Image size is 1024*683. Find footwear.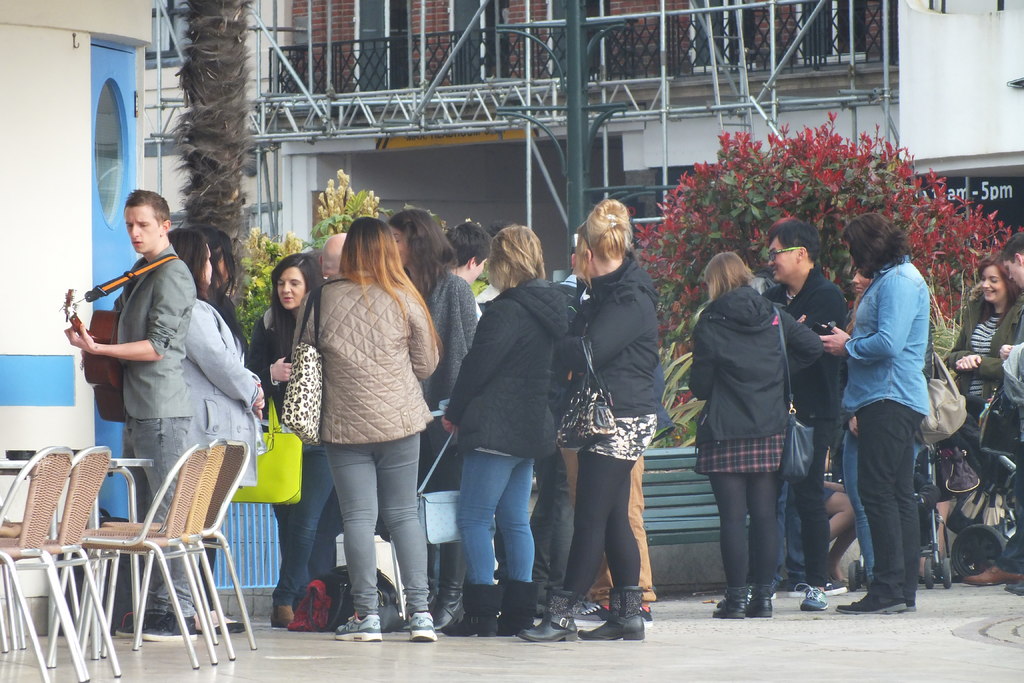
box=[712, 583, 744, 619].
